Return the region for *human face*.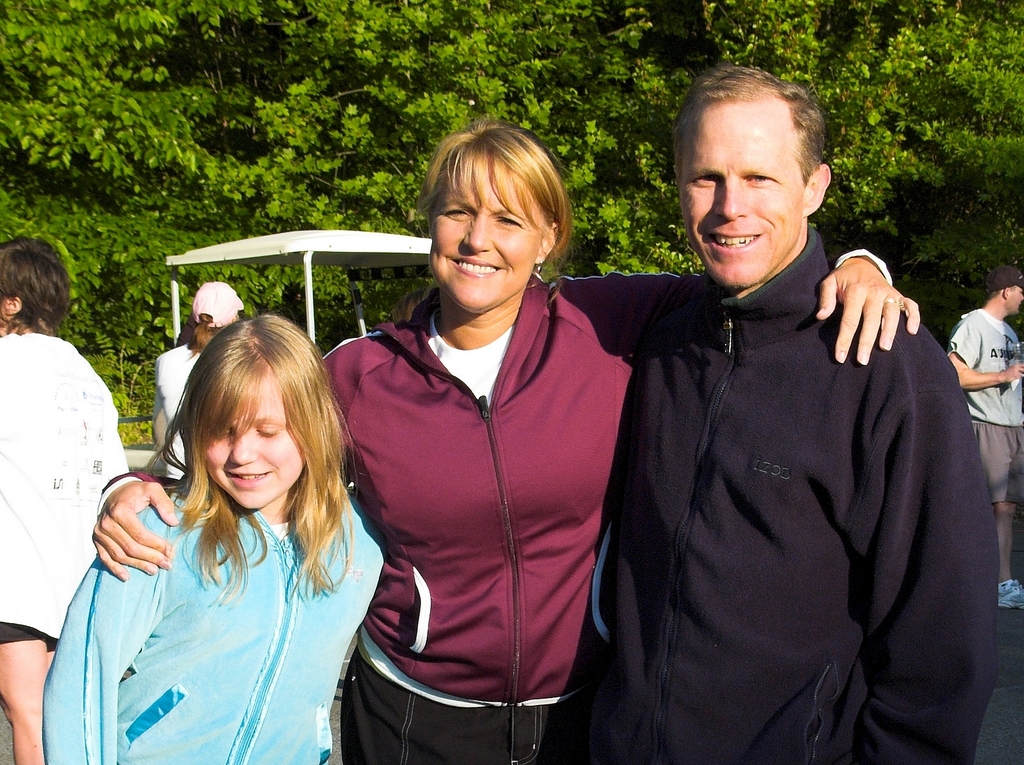
{"x1": 431, "y1": 162, "x2": 538, "y2": 312}.
